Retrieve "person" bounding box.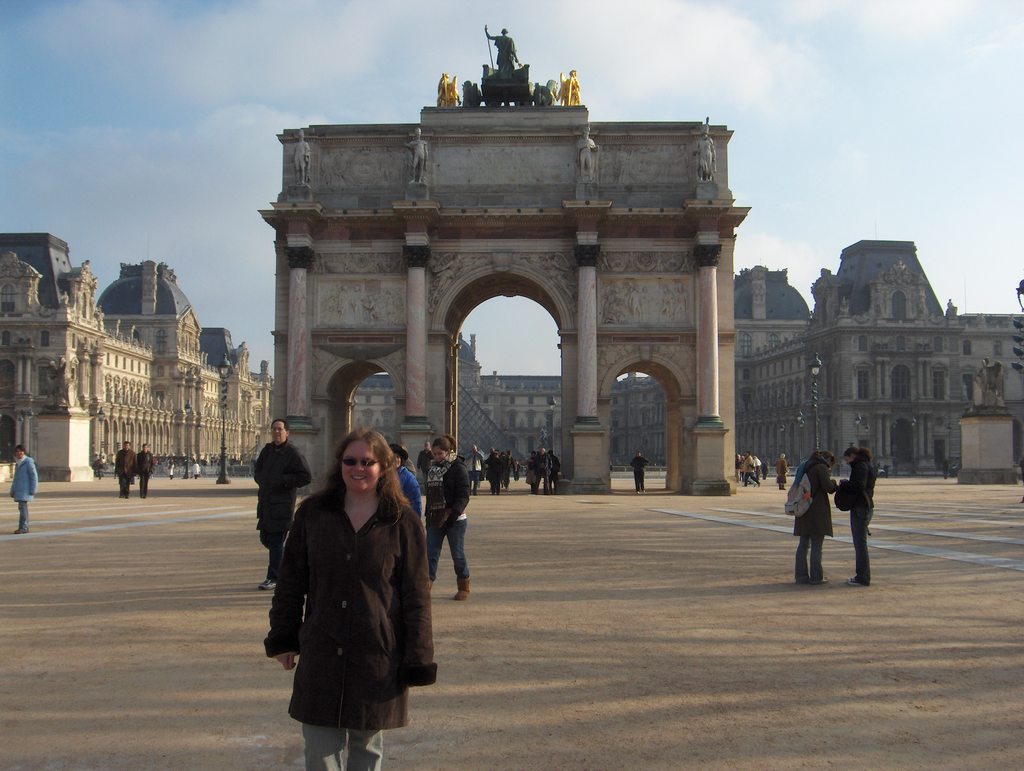
Bounding box: box(465, 441, 484, 493).
